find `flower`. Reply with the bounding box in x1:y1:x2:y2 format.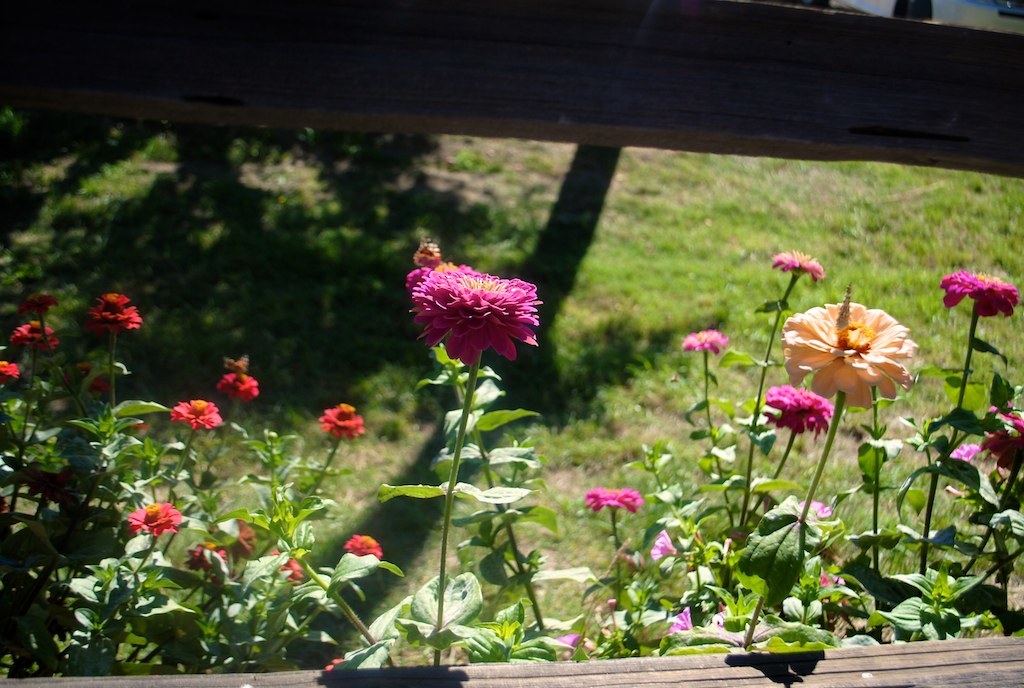
410:260:541:359.
